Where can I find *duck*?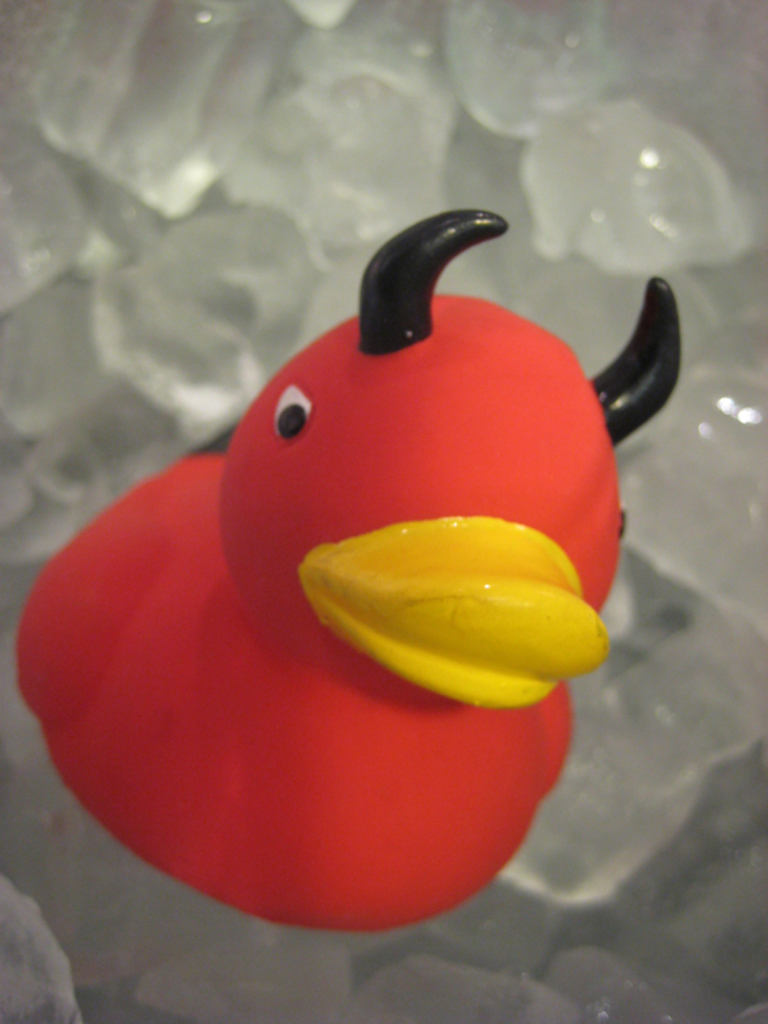
You can find it at 70:204:662:929.
